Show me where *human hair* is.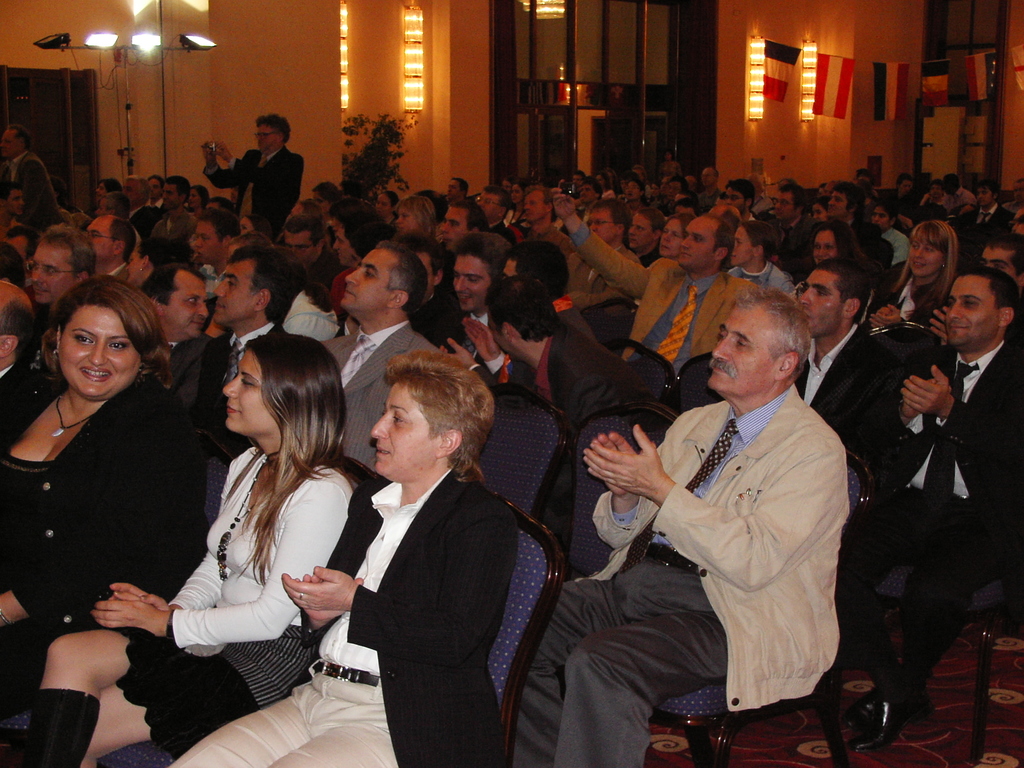
*human hair* is at region(634, 179, 646, 202).
